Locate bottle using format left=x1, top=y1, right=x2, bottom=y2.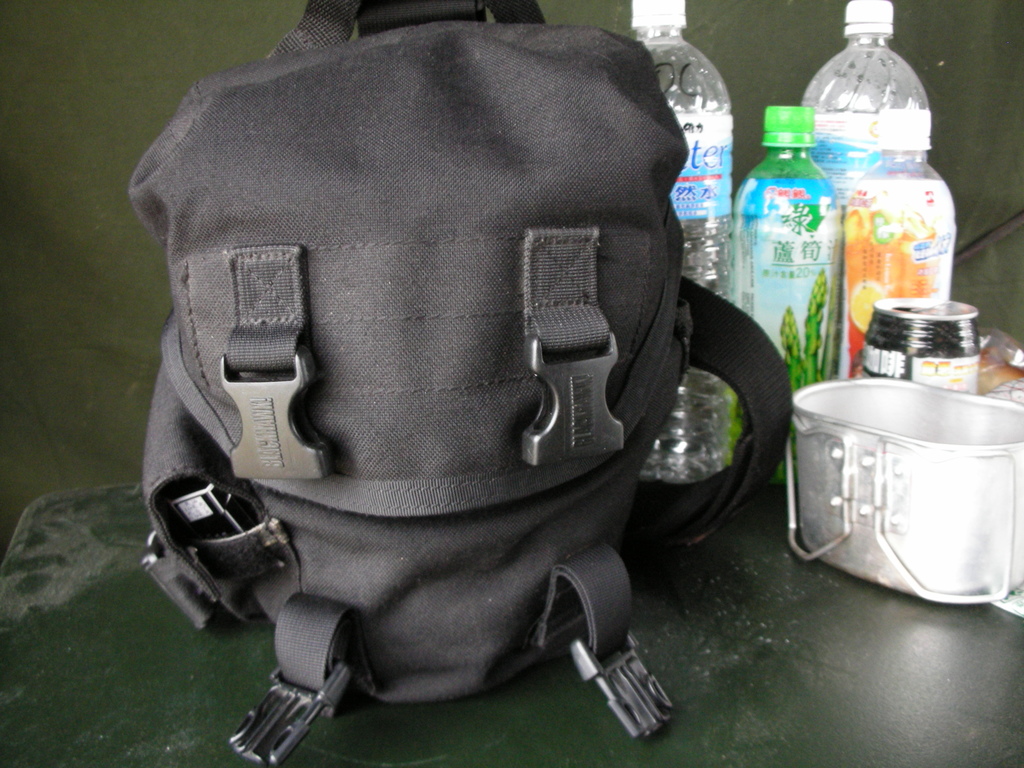
left=843, top=104, right=961, bottom=378.
